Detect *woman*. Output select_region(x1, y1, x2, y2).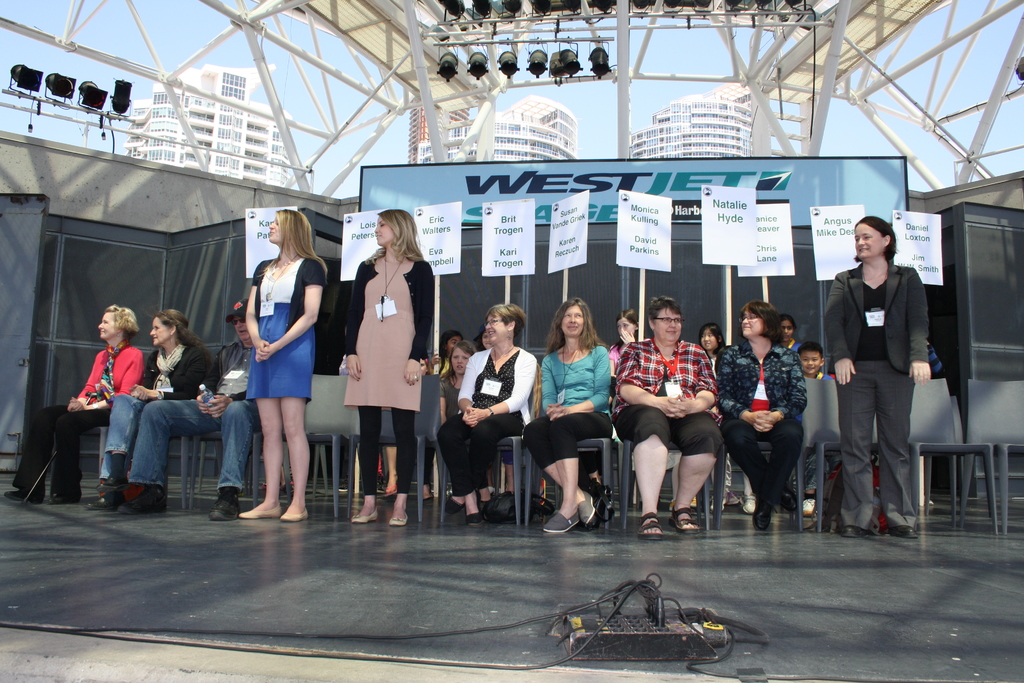
select_region(517, 294, 611, 540).
